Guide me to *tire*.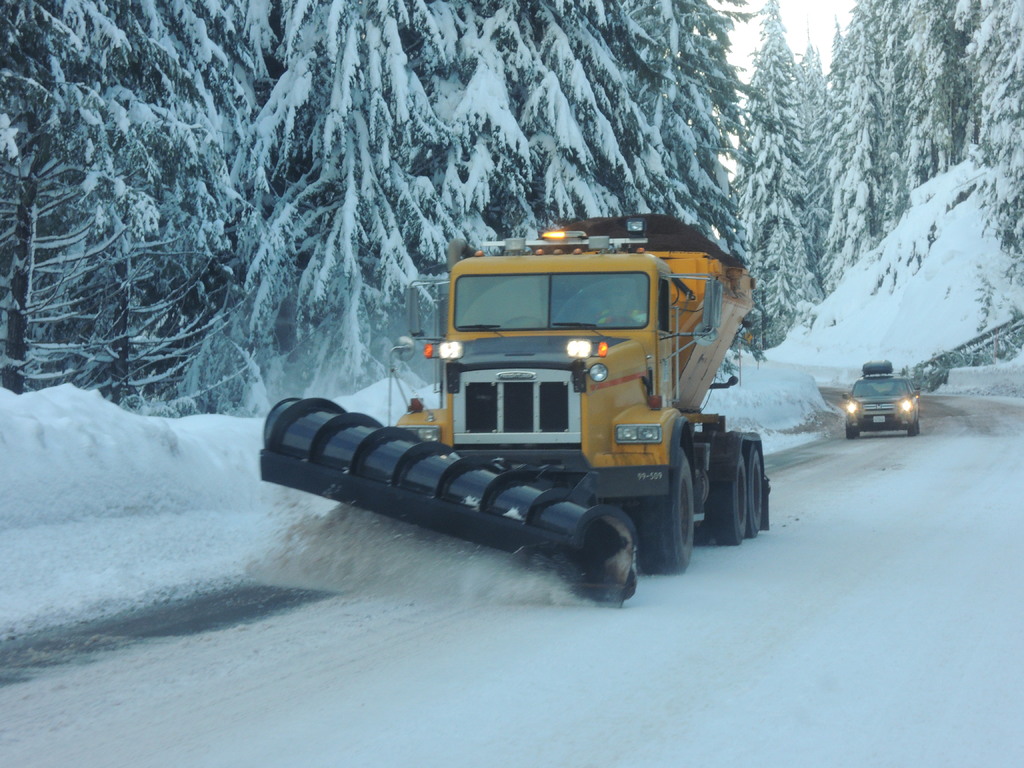
Guidance: [745, 443, 762, 537].
